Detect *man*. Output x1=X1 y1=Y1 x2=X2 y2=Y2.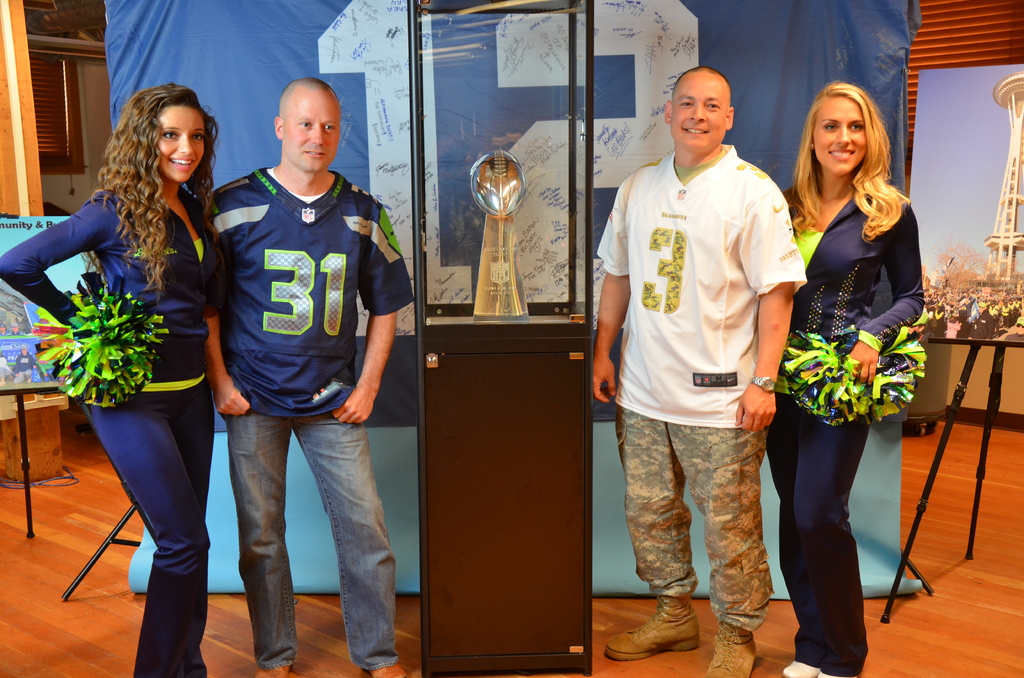
x1=202 y1=80 x2=416 y2=677.
